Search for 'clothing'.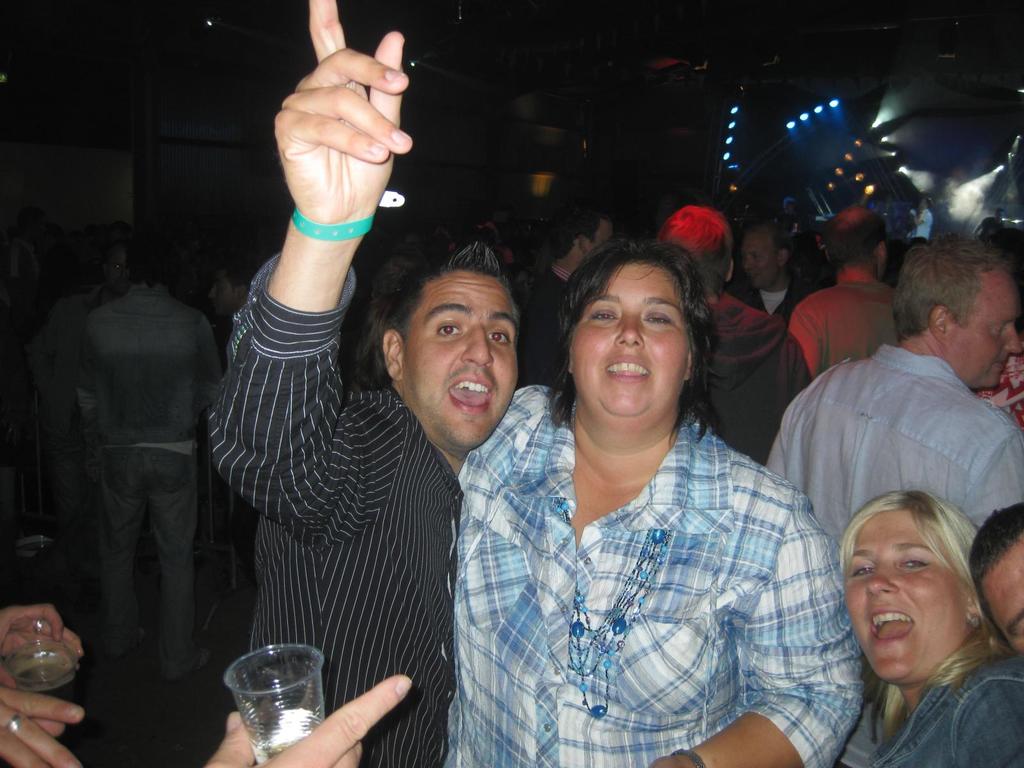
Found at bbox(205, 246, 461, 767).
